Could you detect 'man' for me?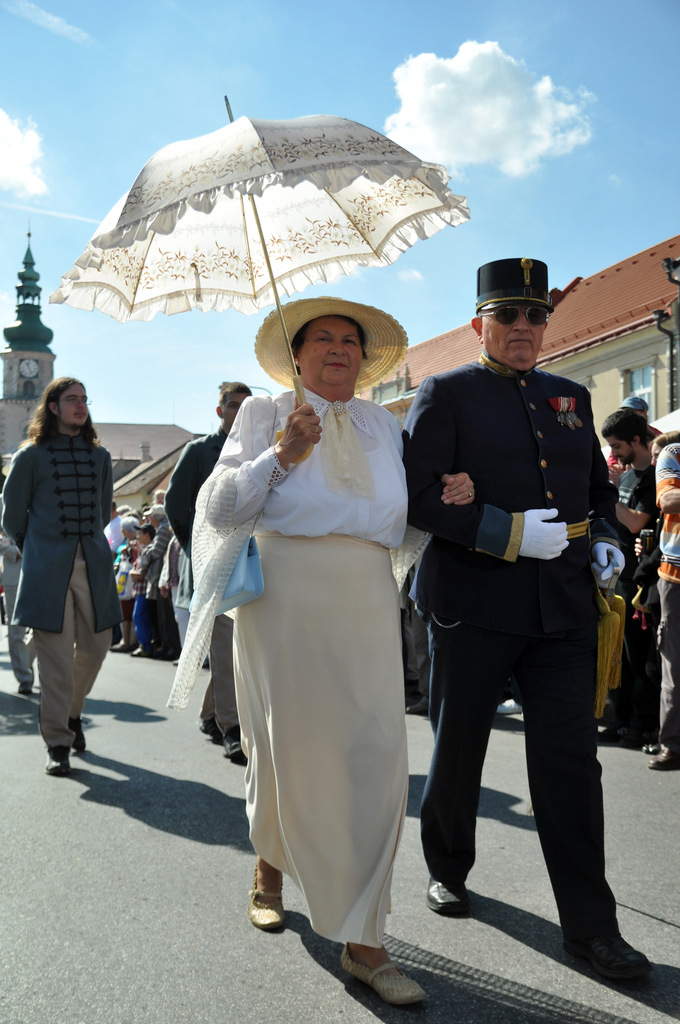
Detection result: <bbox>0, 374, 133, 783</bbox>.
